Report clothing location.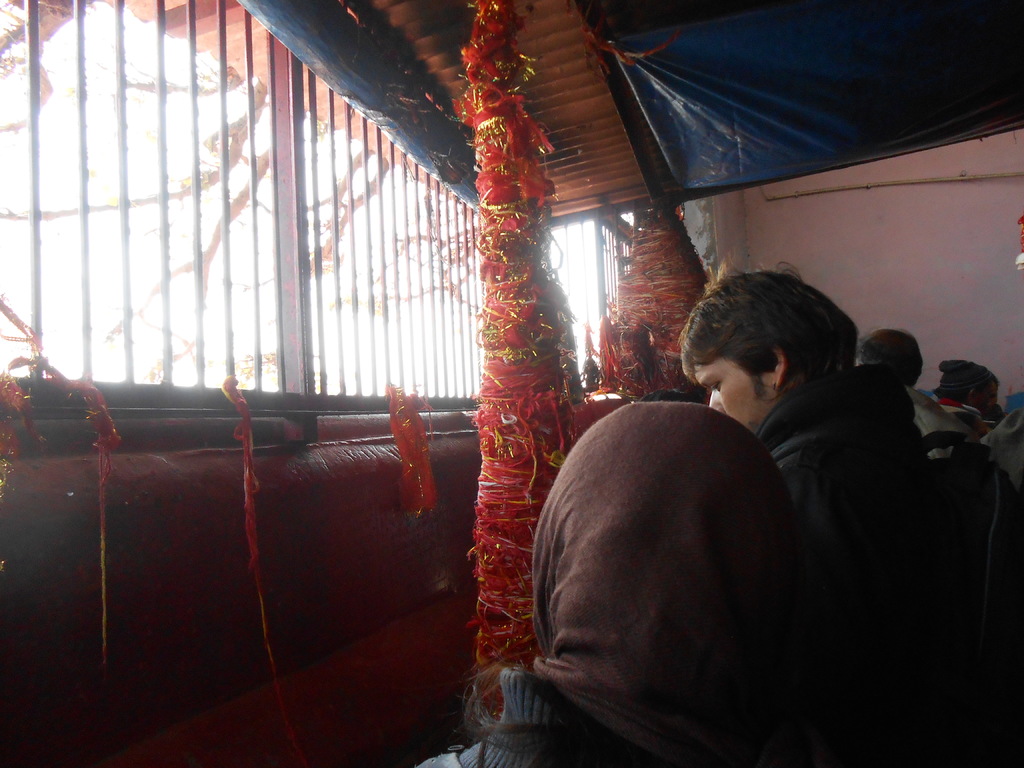
Report: (502,349,836,762).
